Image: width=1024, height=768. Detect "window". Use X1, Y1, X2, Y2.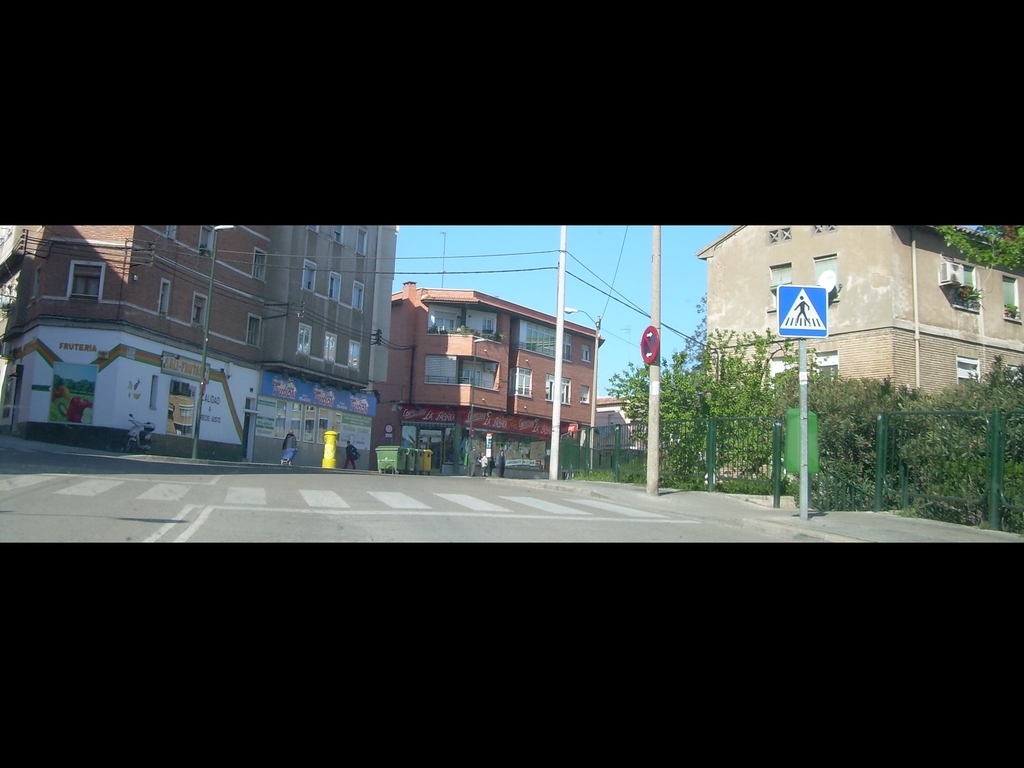
354, 278, 367, 314.
